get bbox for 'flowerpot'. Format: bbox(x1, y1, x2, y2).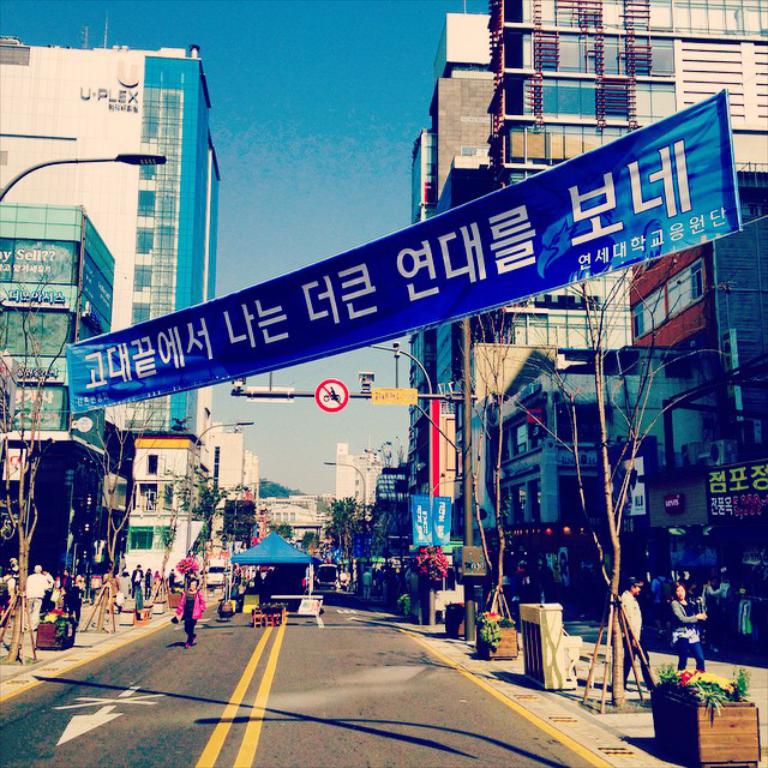
bbox(653, 684, 758, 767).
